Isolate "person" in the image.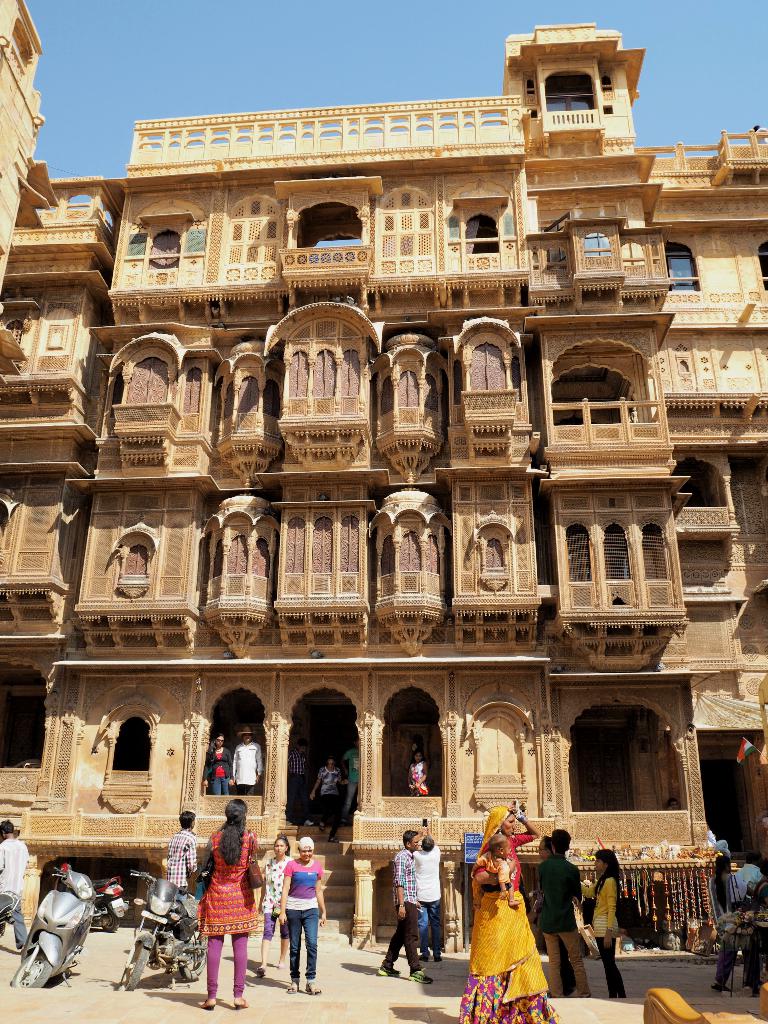
Isolated region: <region>475, 836, 518, 909</region>.
